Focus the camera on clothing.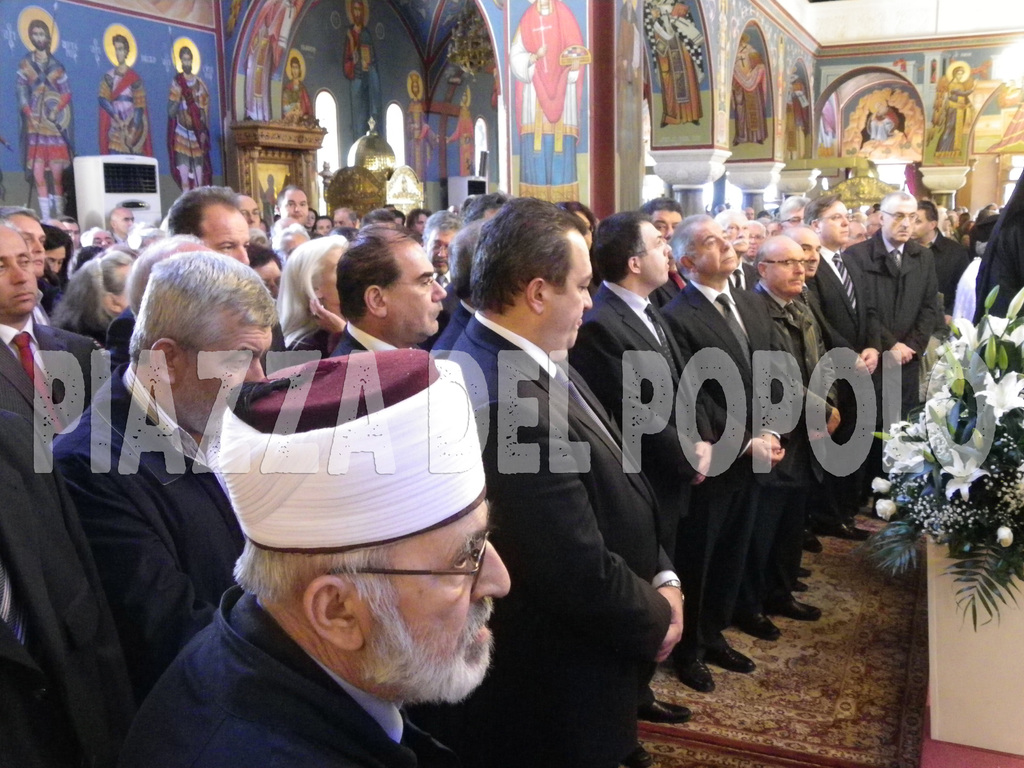
Focus region: rect(804, 237, 865, 528).
